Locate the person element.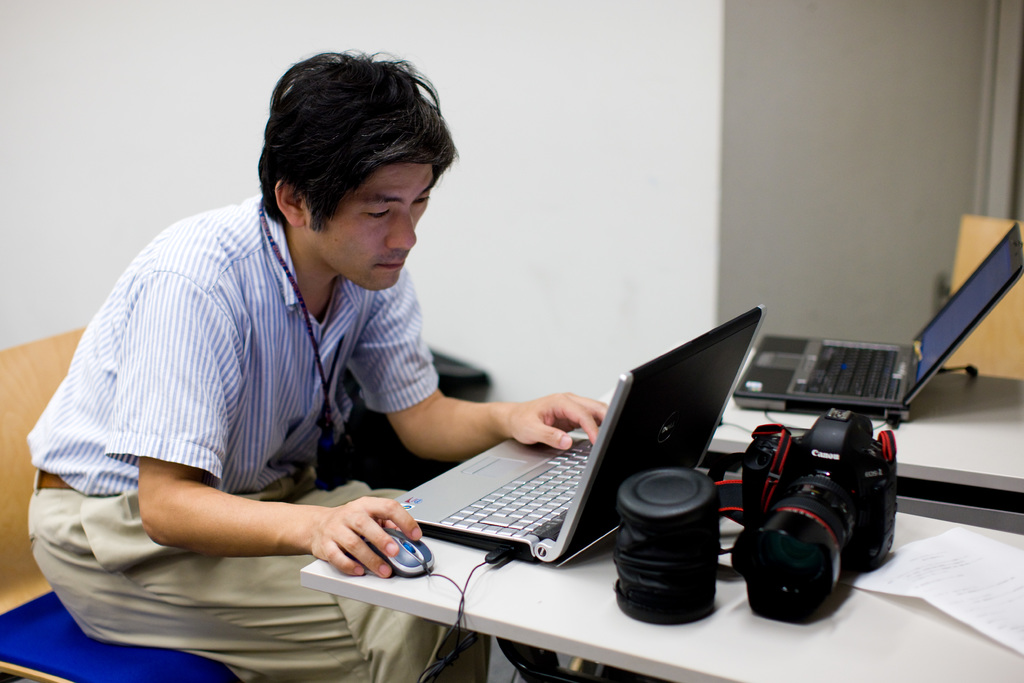
Element bbox: Rect(74, 69, 652, 646).
